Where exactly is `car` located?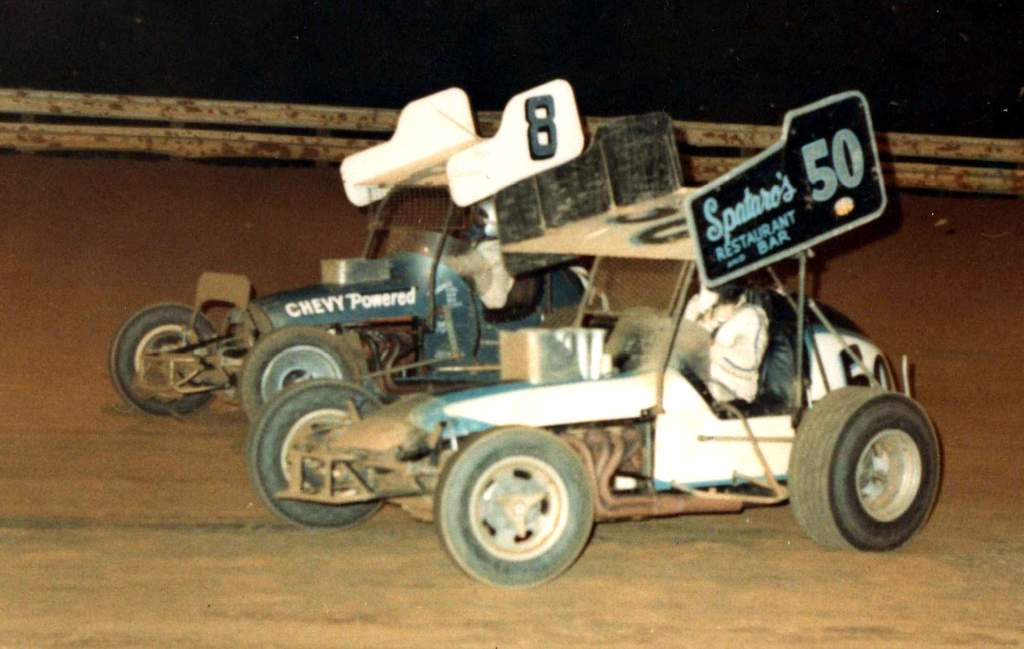
Its bounding box is (253, 92, 941, 591).
